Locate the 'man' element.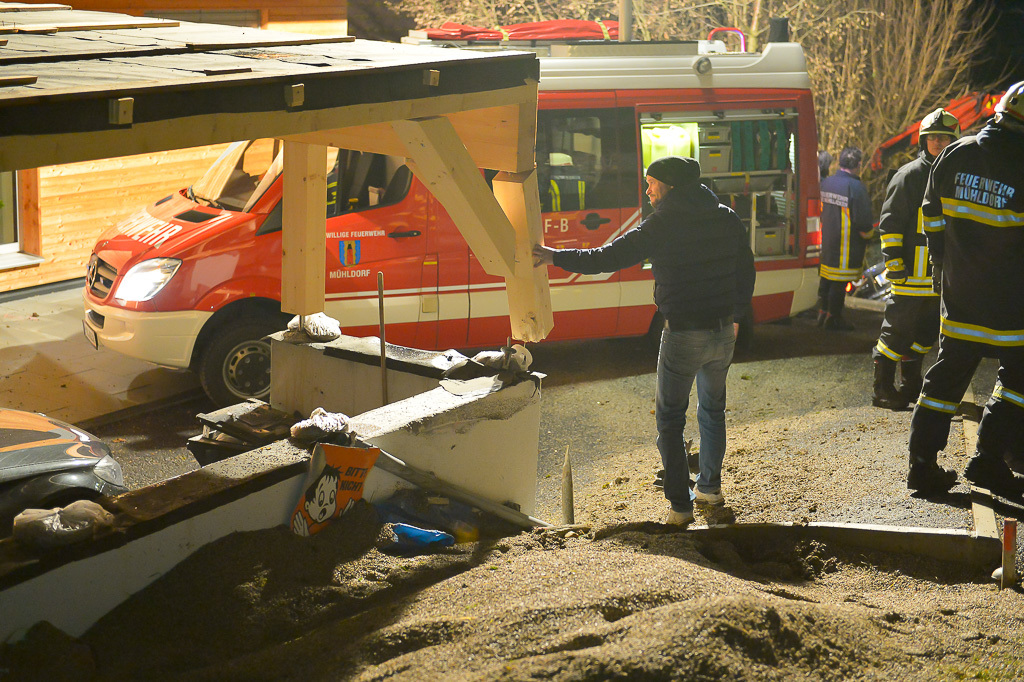
Element bbox: x1=904 y1=81 x2=1023 y2=500.
